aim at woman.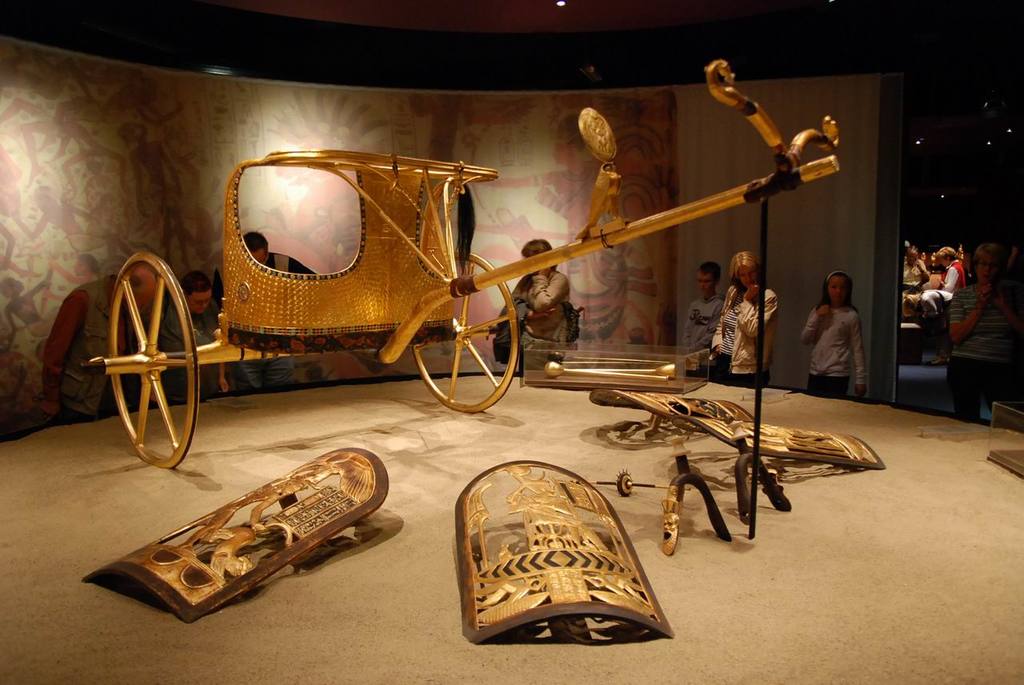
Aimed at bbox(945, 242, 1022, 420).
